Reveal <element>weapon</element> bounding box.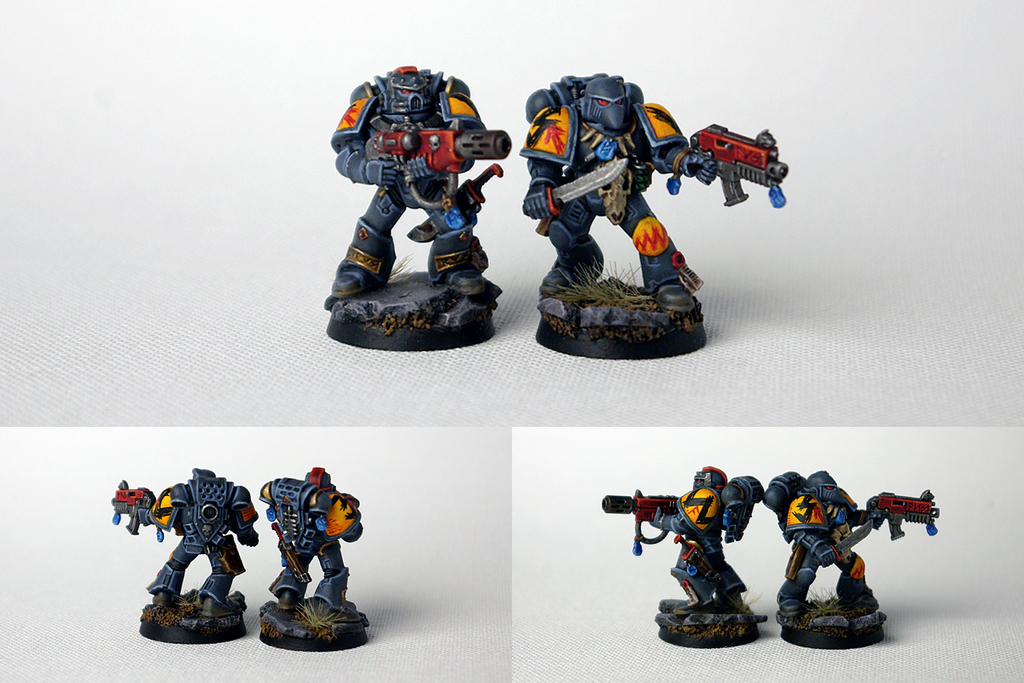
Revealed: bbox=[109, 472, 186, 546].
